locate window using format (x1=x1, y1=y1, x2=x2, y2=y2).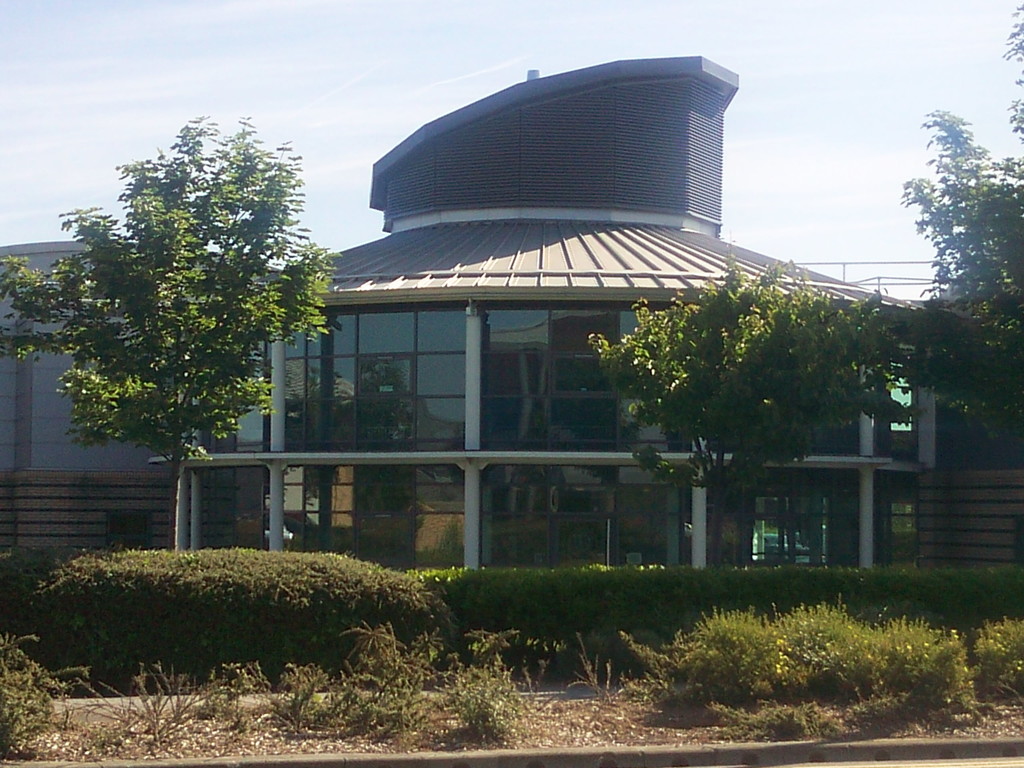
(x1=620, y1=465, x2=689, y2=563).
